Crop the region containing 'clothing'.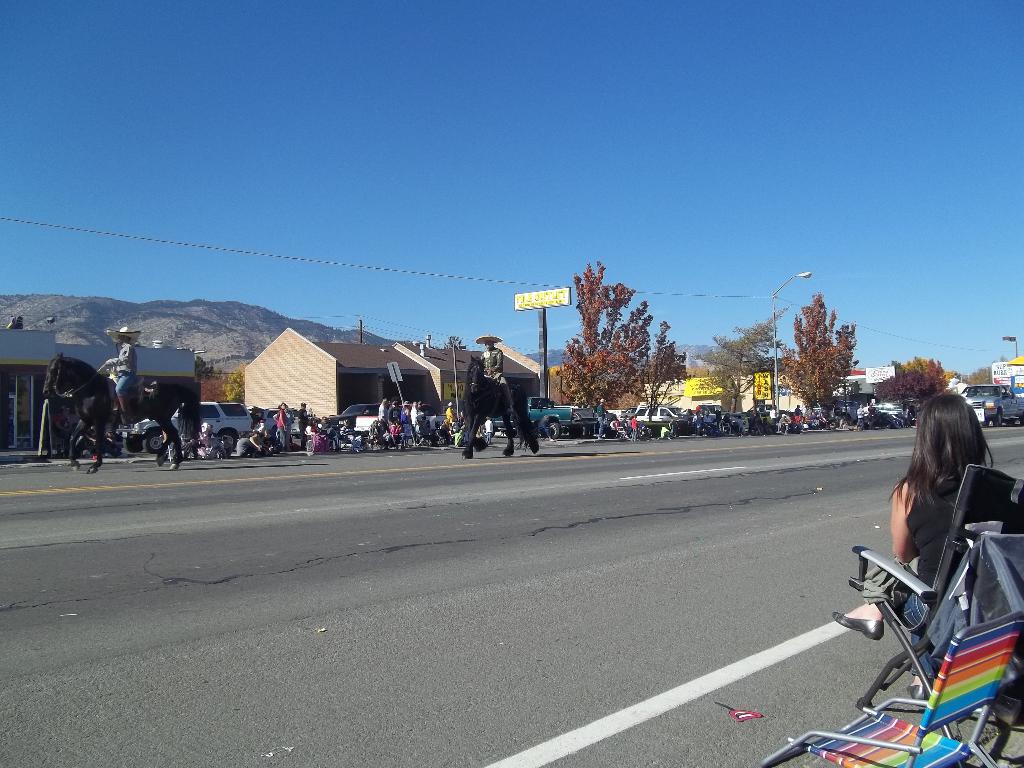
Crop region: 707, 416, 714, 435.
